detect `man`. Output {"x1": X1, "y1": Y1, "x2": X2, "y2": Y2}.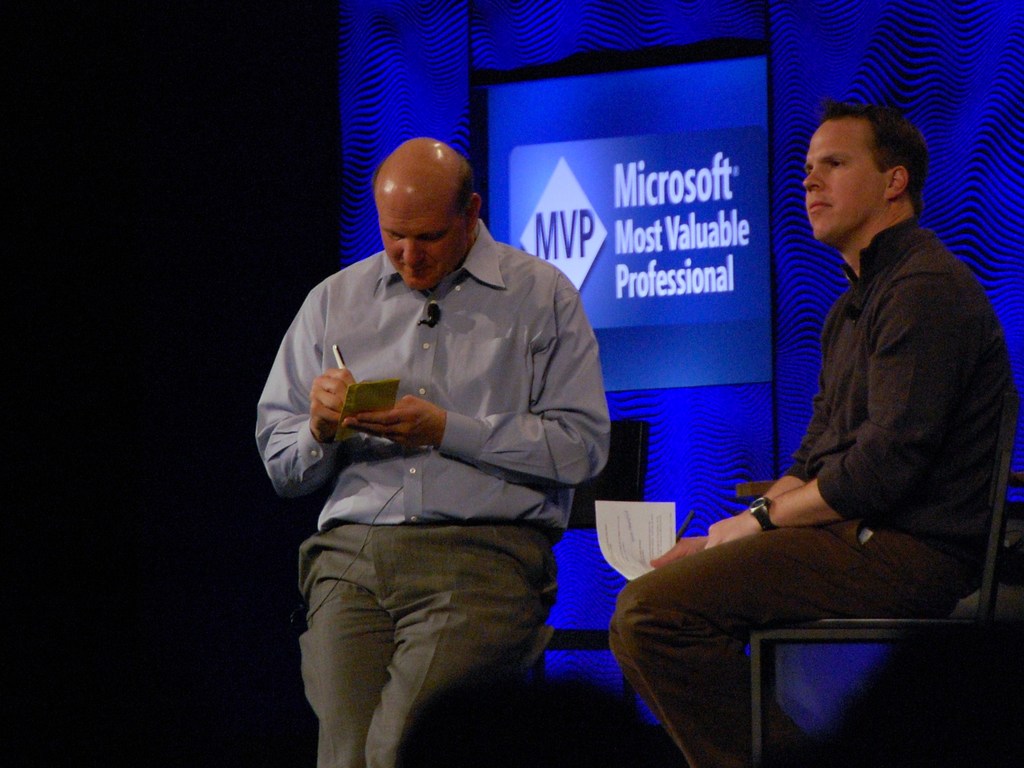
{"x1": 659, "y1": 81, "x2": 1012, "y2": 725}.
